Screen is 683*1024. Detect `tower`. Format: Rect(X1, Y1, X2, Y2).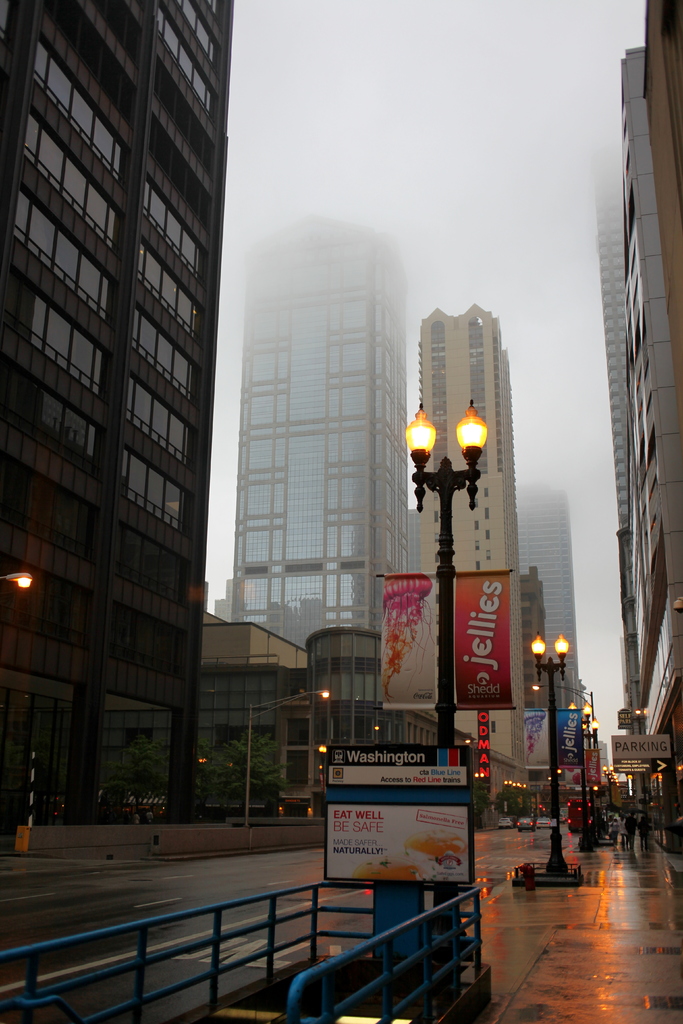
Rect(513, 479, 582, 719).
